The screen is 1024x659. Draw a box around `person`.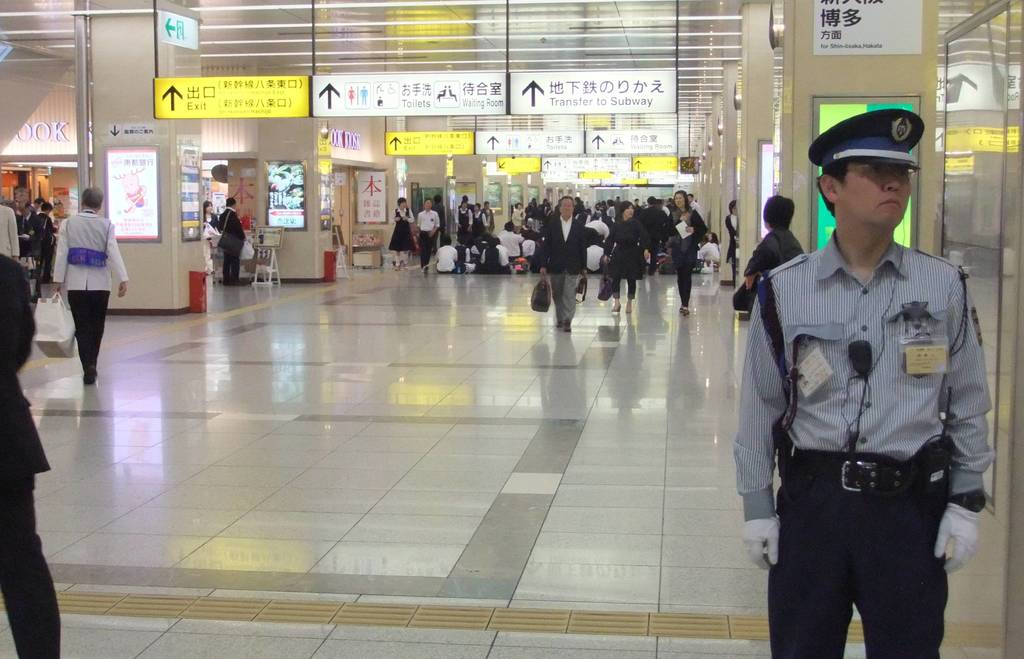
bbox=[203, 194, 219, 228].
